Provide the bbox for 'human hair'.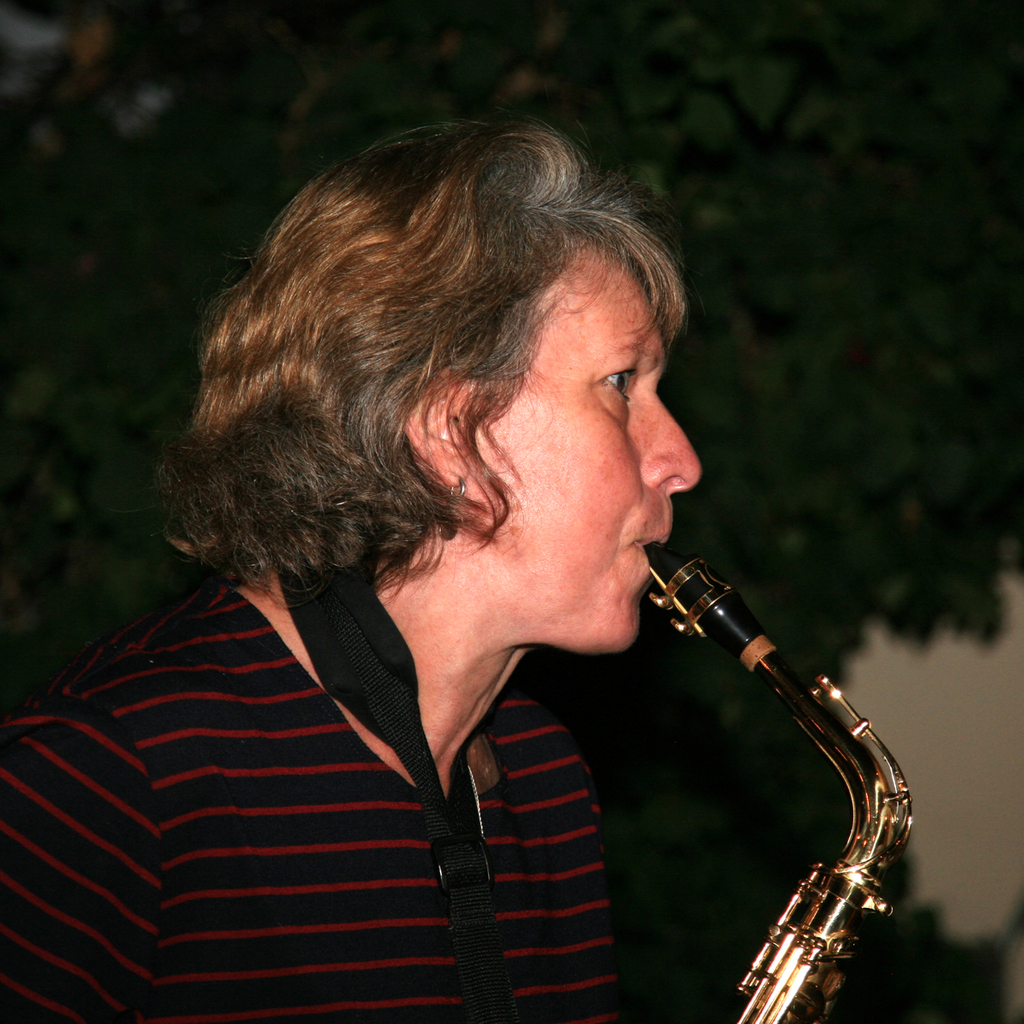
BBox(189, 114, 734, 692).
